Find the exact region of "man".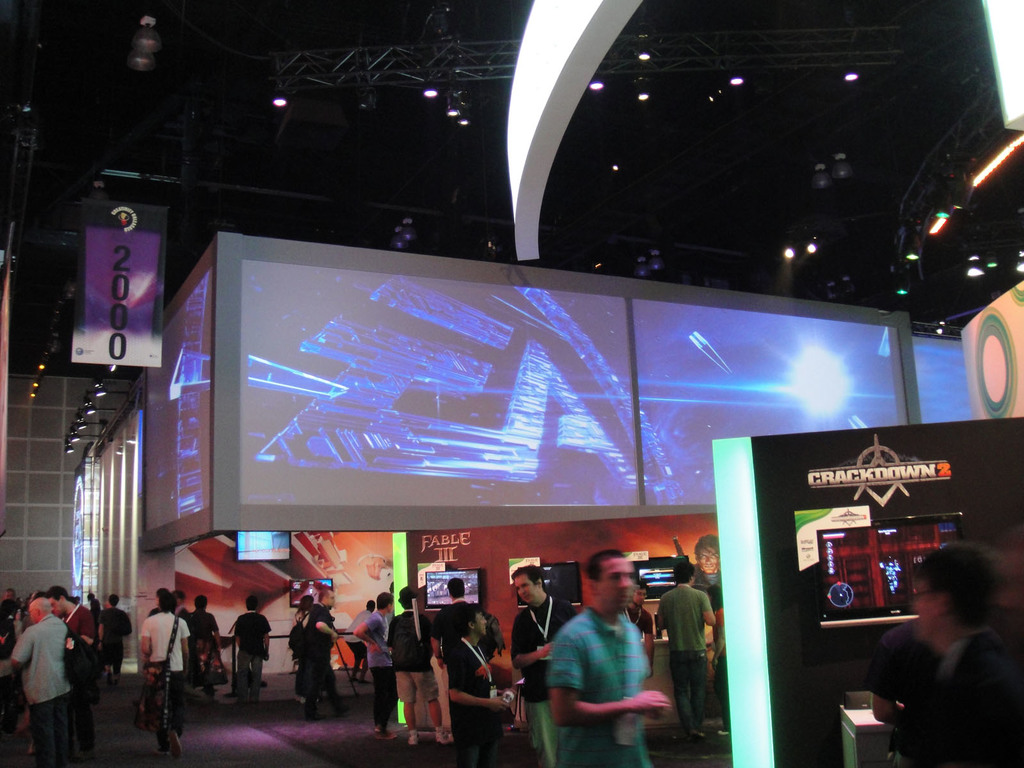
Exact region: x1=10 y1=596 x2=74 y2=767.
